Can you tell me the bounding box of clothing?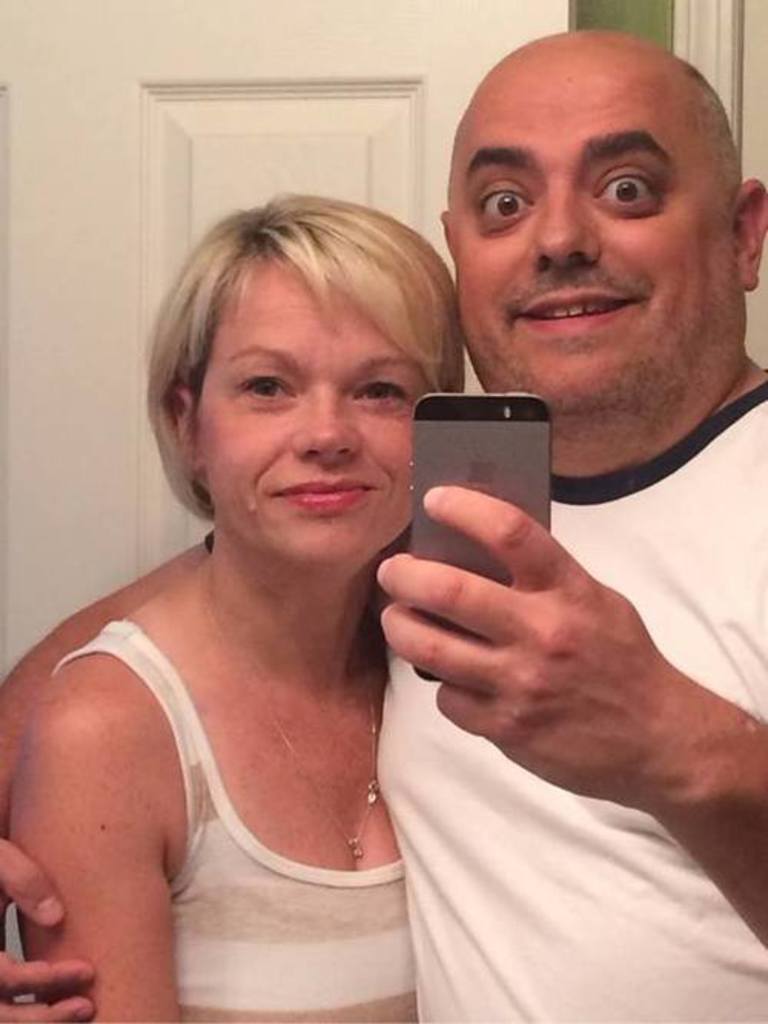
[left=375, top=361, right=766, bottom=1022].
